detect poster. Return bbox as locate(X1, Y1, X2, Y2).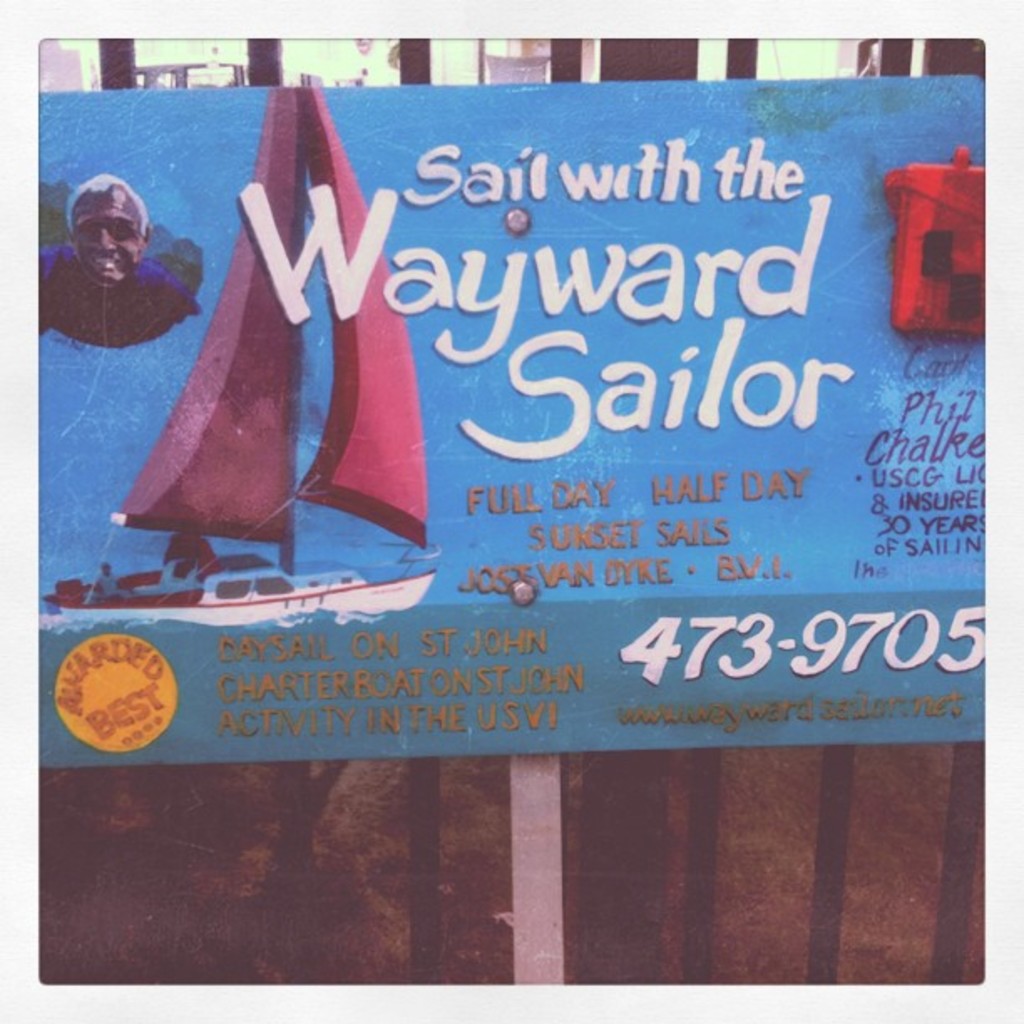
locate(35, 32, 980, 989).
